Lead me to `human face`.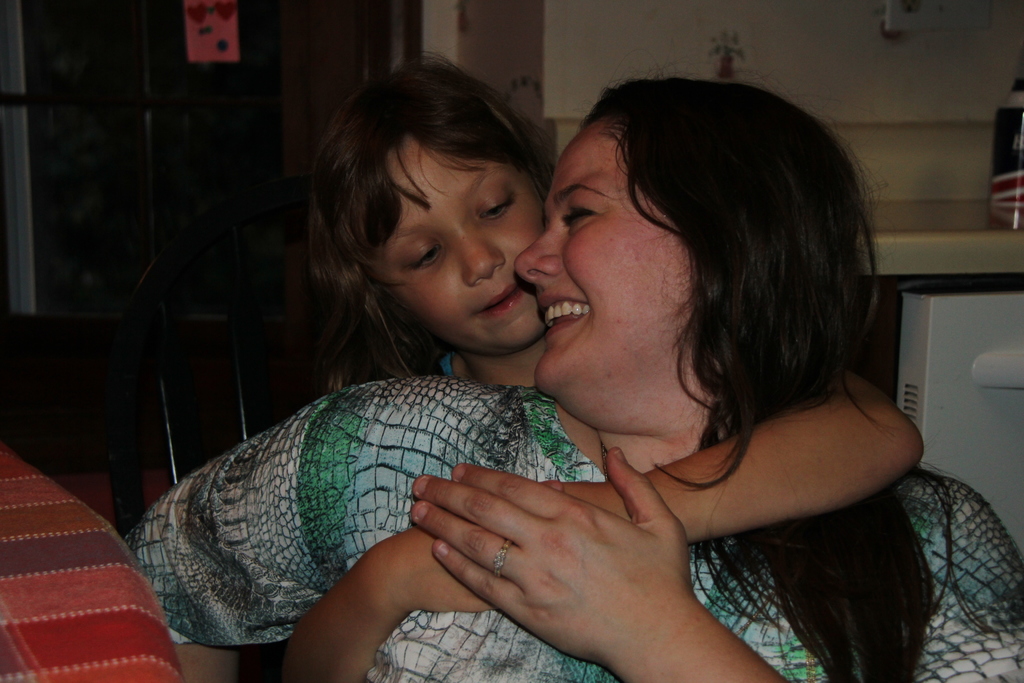
Lead to (x1=512, y1=122, x2=694, y2=406).
